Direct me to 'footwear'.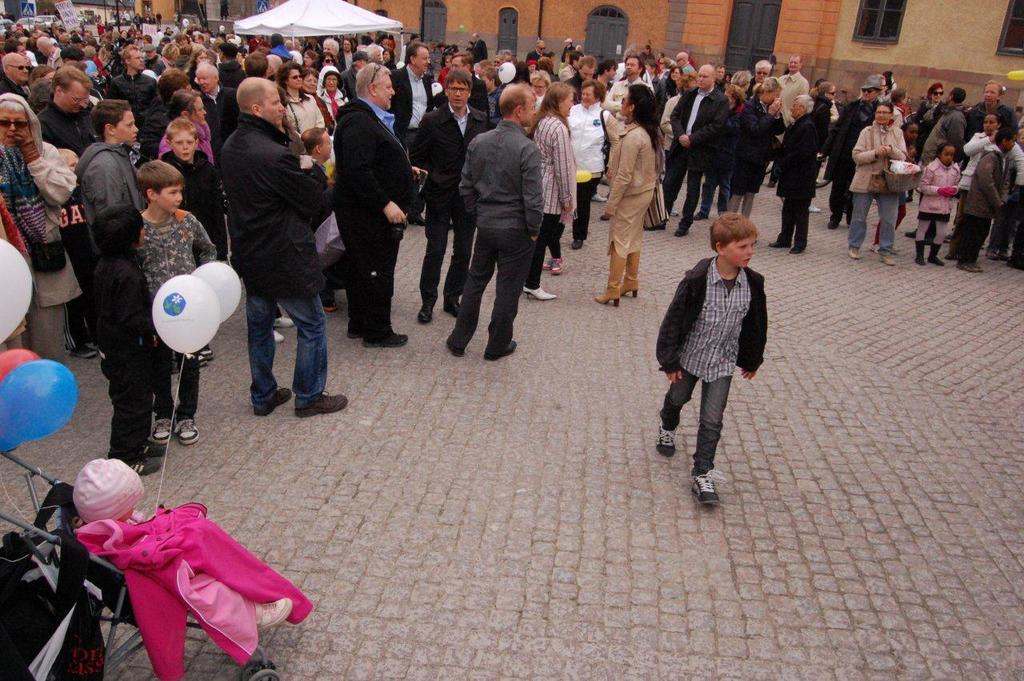
Direction: {"x1": 766, "y1": 236, "x2": 788, "y2": 250}.
